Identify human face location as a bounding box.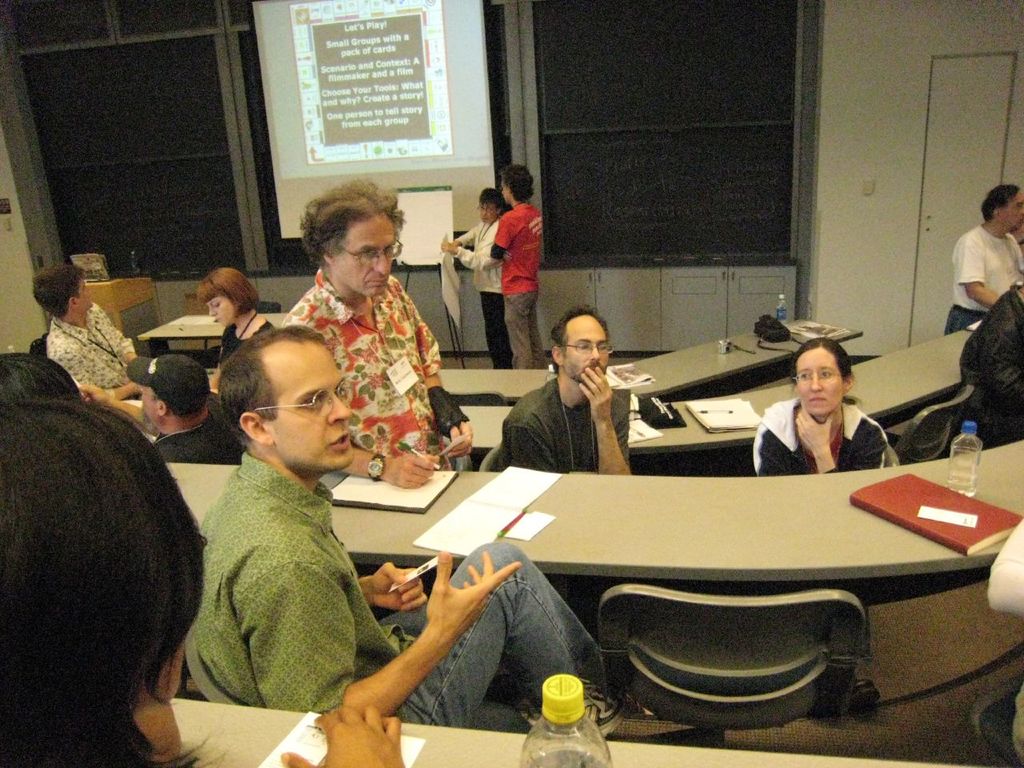
x1=478, y1=200, x2=494, y2=222.
